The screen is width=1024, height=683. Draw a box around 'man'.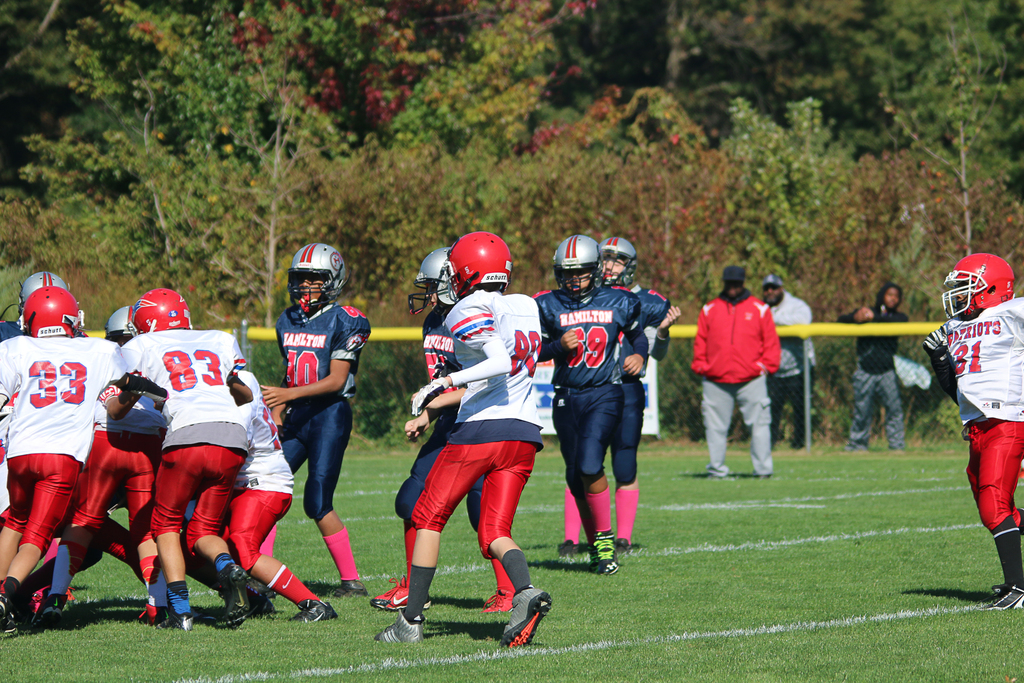
<bbox>368, 226, 546, 651</bbox>.
